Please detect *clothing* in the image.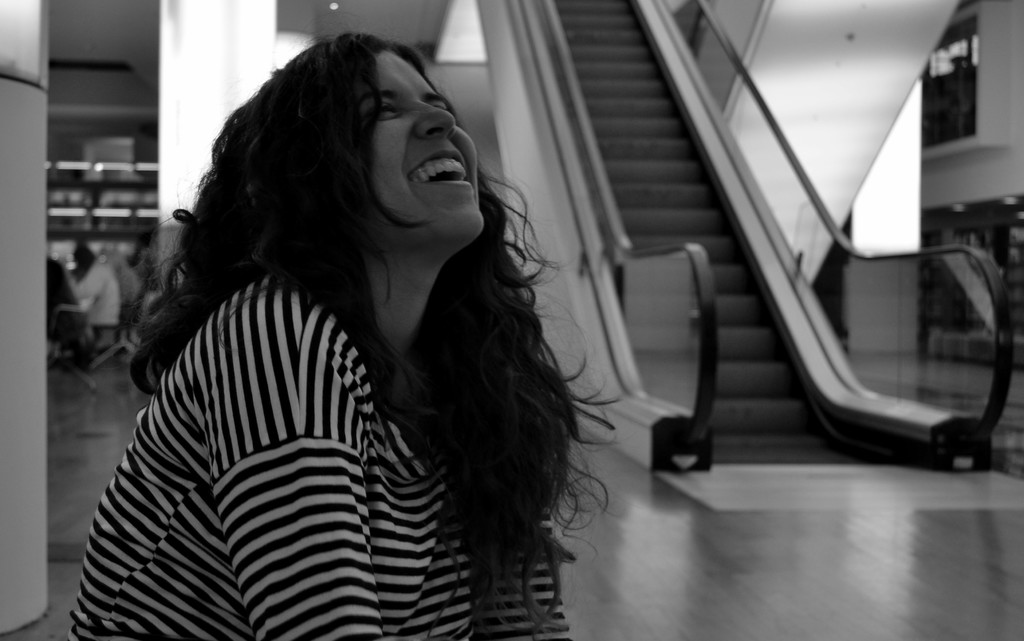
[63,215,512,627].
